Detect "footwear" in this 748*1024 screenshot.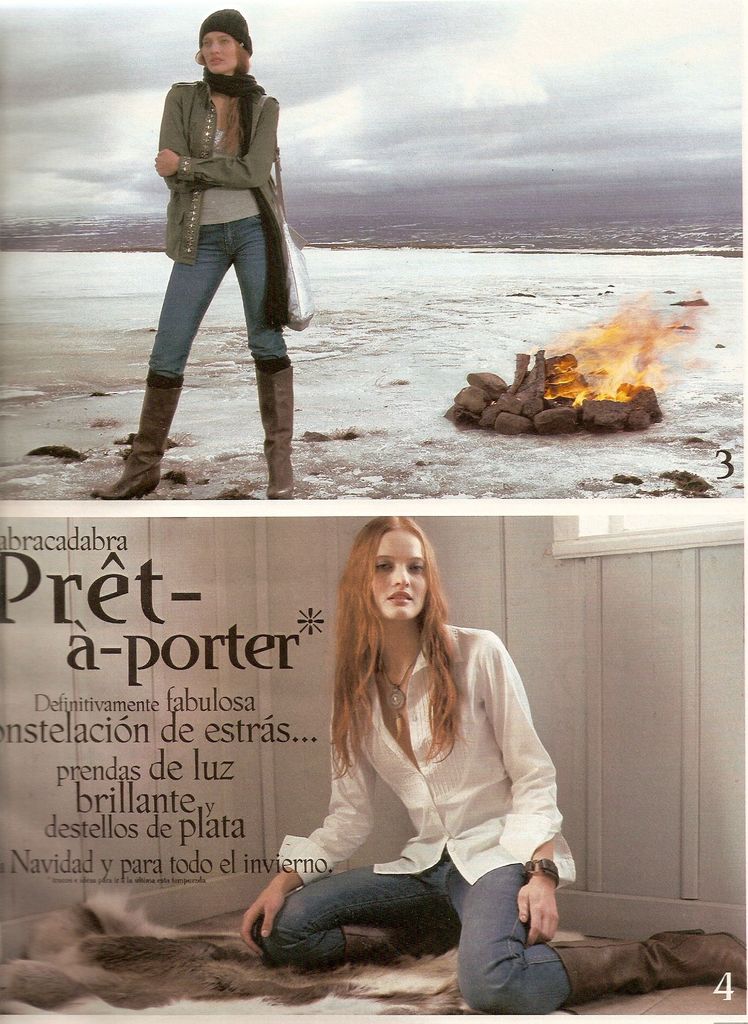
Detection: bbox=[339, 917, 461, 963].
